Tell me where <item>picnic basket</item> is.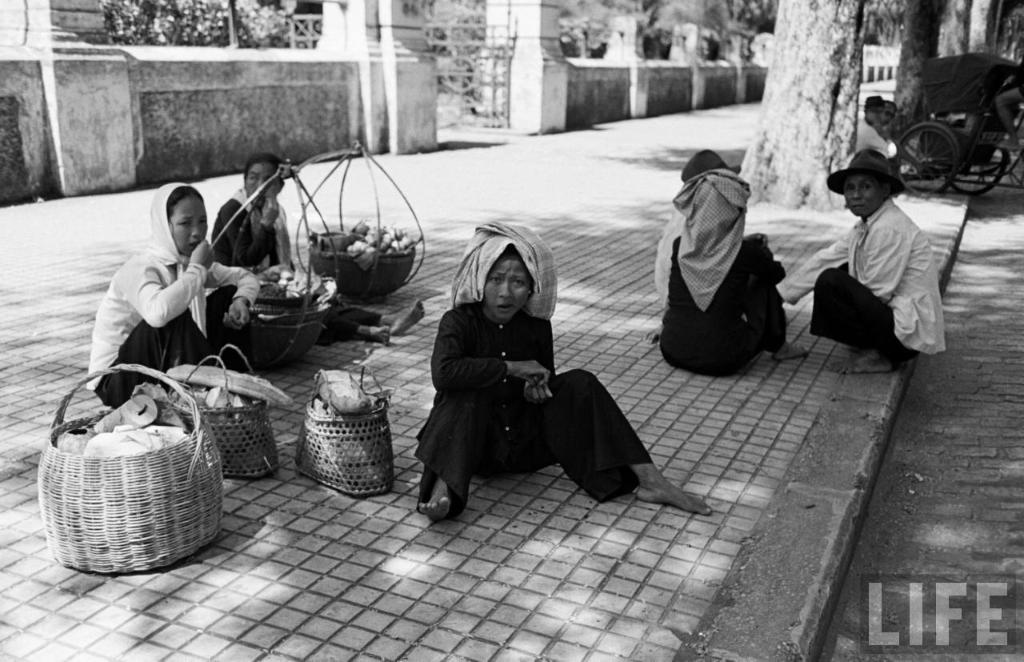
<item>picnic basket</item> is at 36/356/216/567.
